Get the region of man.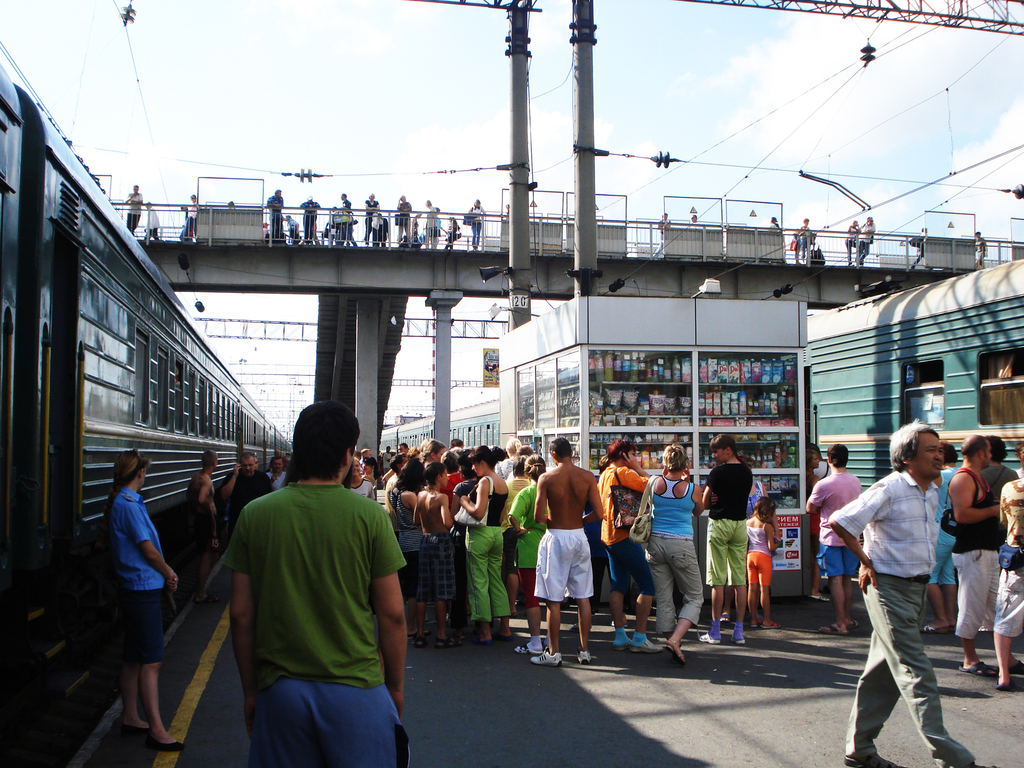
BBox(268, 189, 286, 241).
